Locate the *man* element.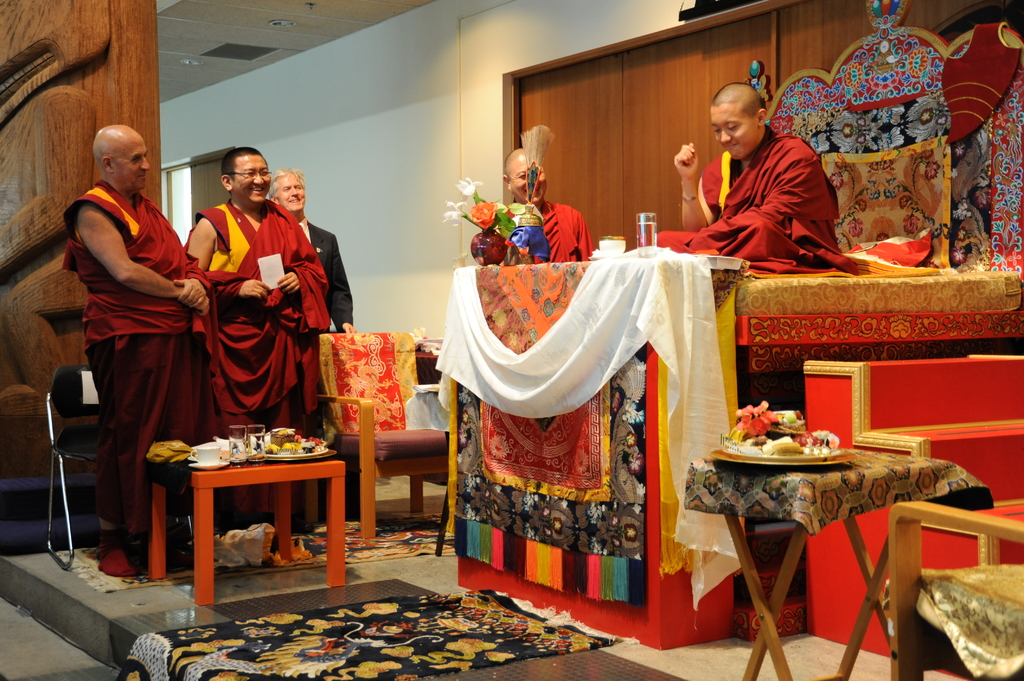
Element bbox: [266, 166, 353, 339].
